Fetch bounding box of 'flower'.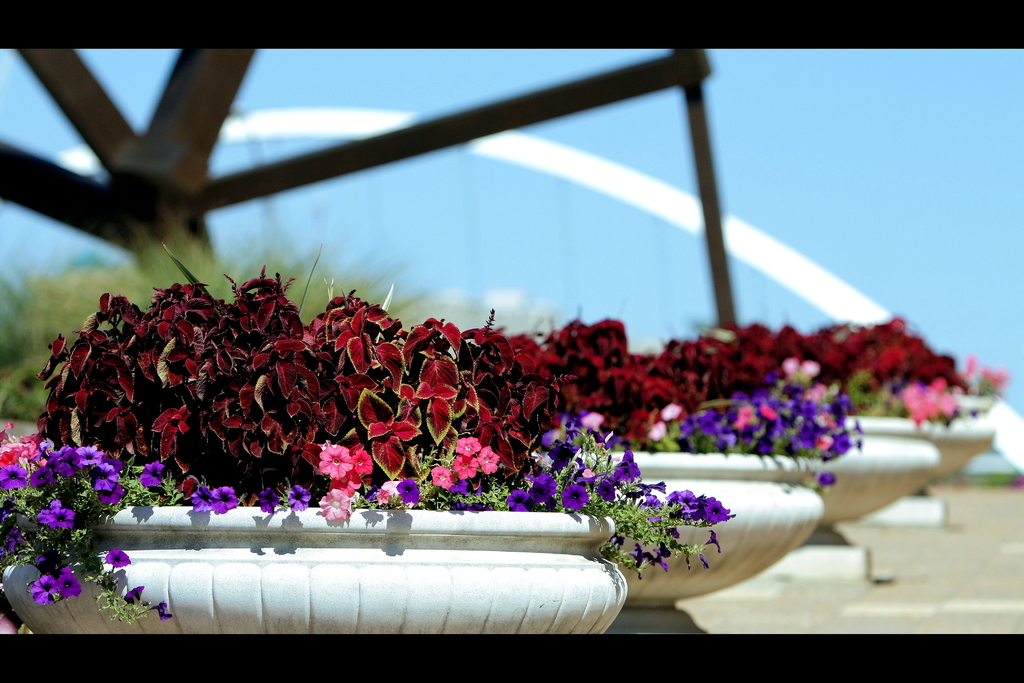
Bbox: rect(902, 378, 961, 425).
